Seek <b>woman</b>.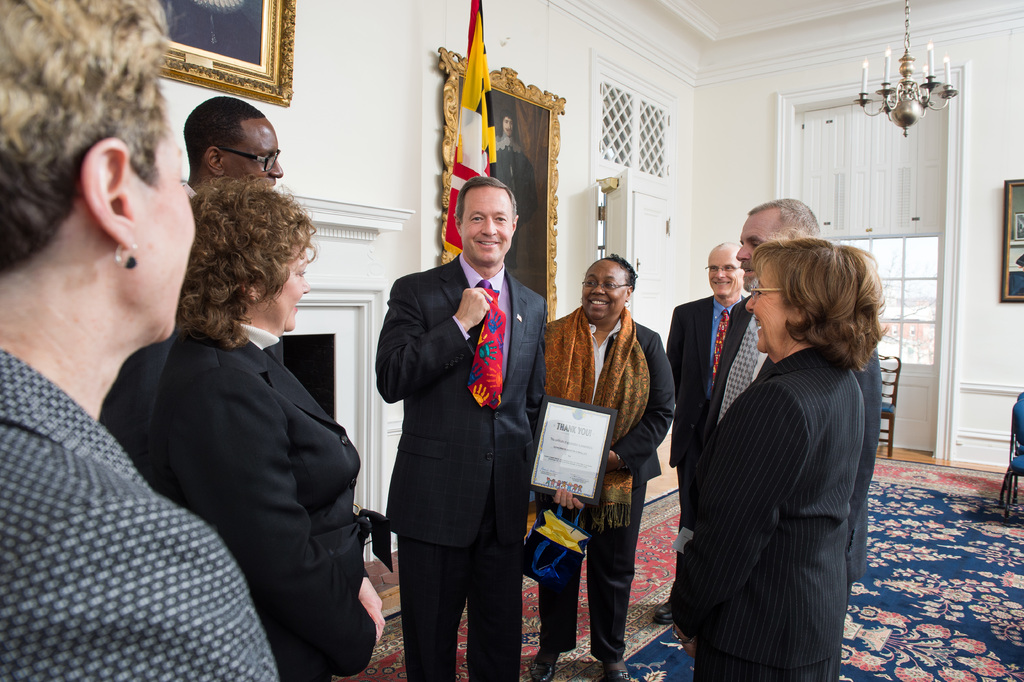
Rect(144, 176, 387, 681).
